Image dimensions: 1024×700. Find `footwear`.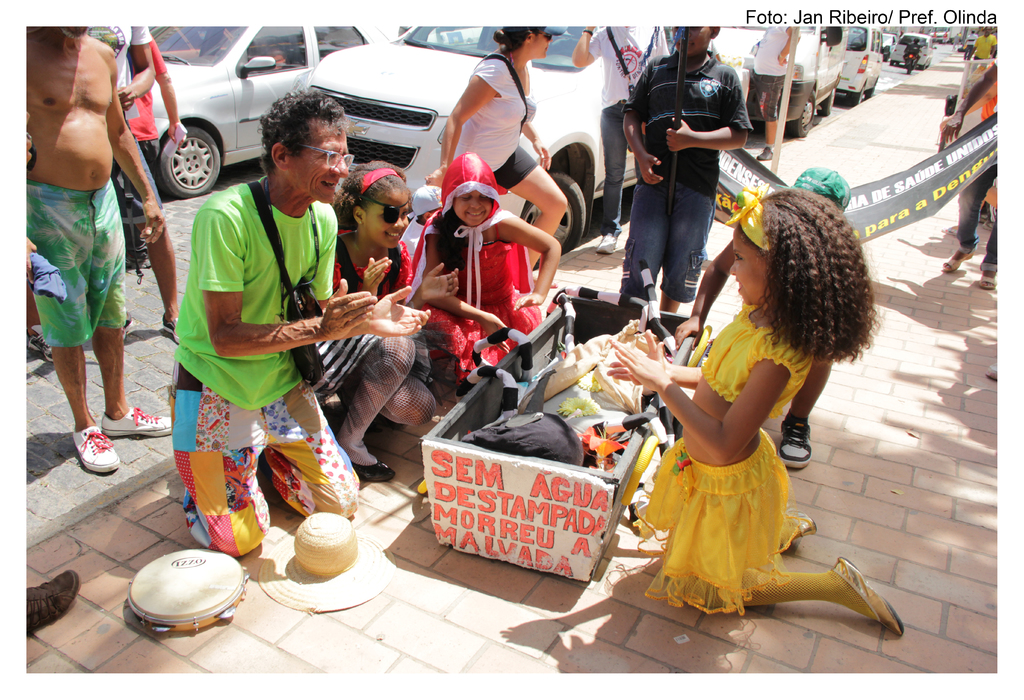
{"x1": 99, "y1": 404, "x2": 173, "y2": 439}.
